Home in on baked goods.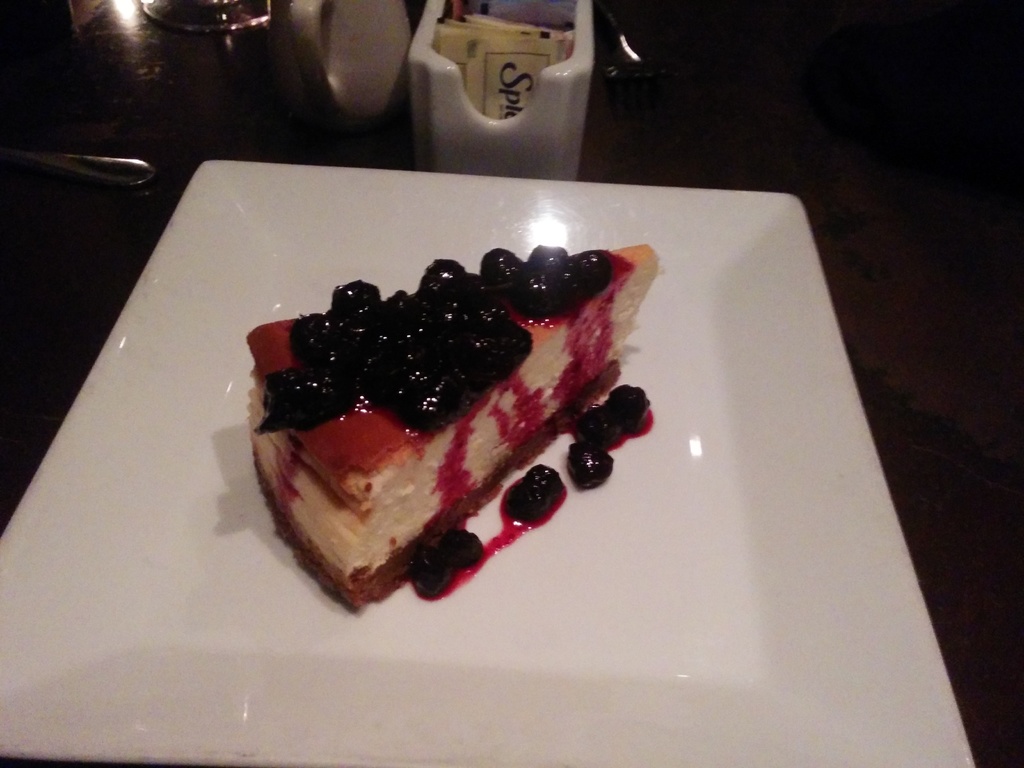
Homed in at [x1=241, y1=237, x2=658, y2=618].
